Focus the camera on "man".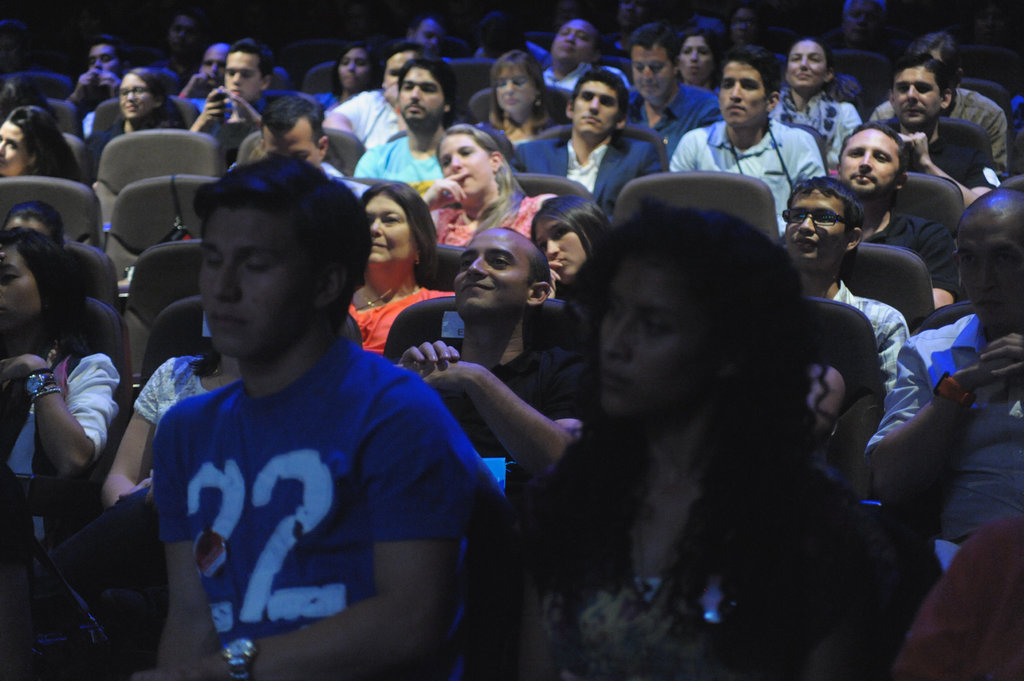
Focus region: bbox=(175, 41, 226, 108).
